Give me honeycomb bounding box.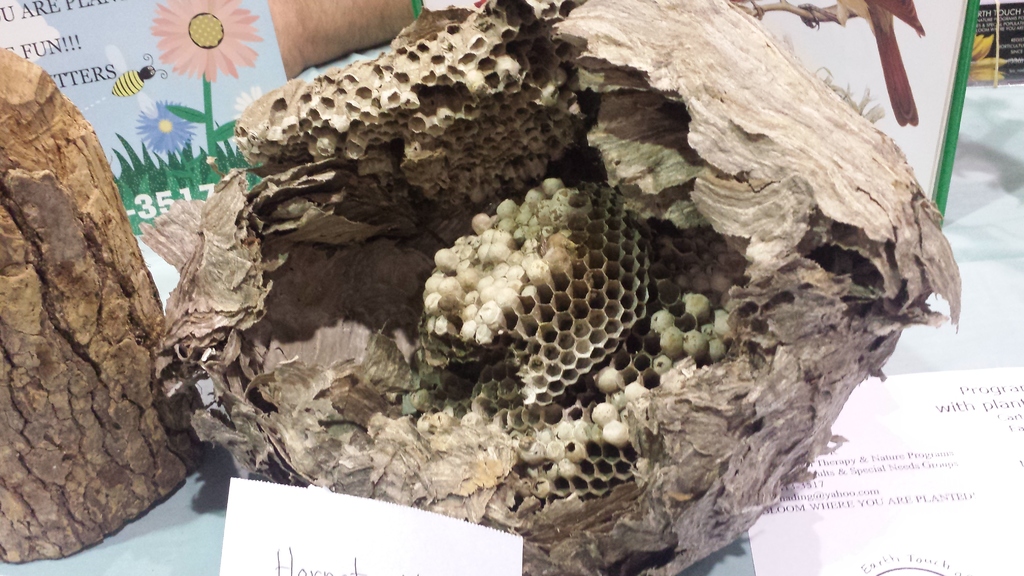
x1=236, y1=0, x2=761, y2=520.
